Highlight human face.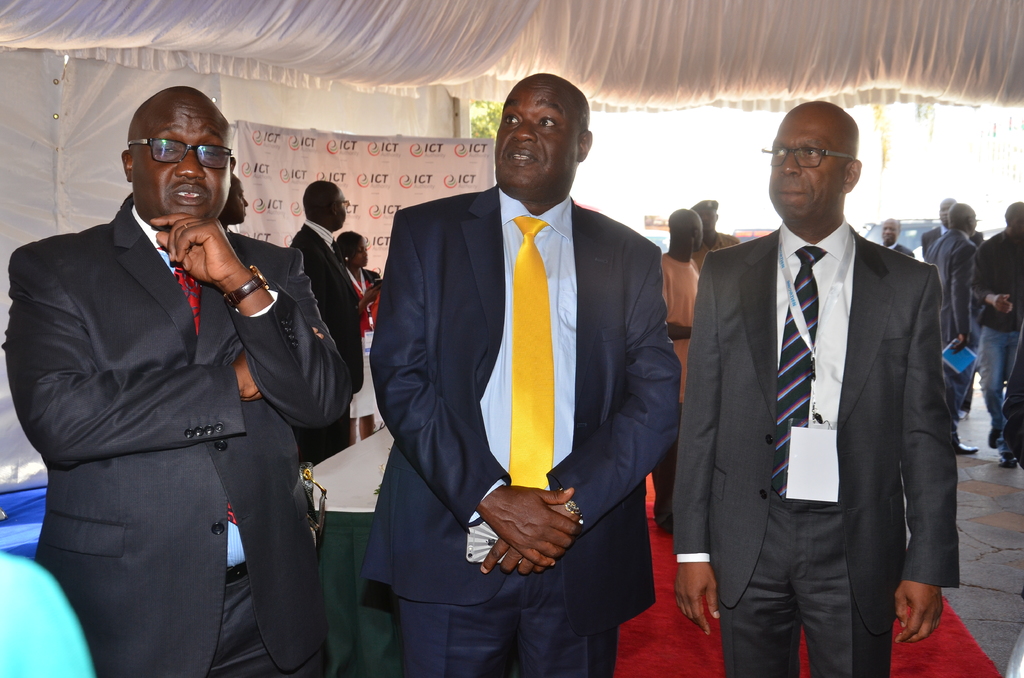
Highlighted region: bbox=[351, 238, 370, 269].
